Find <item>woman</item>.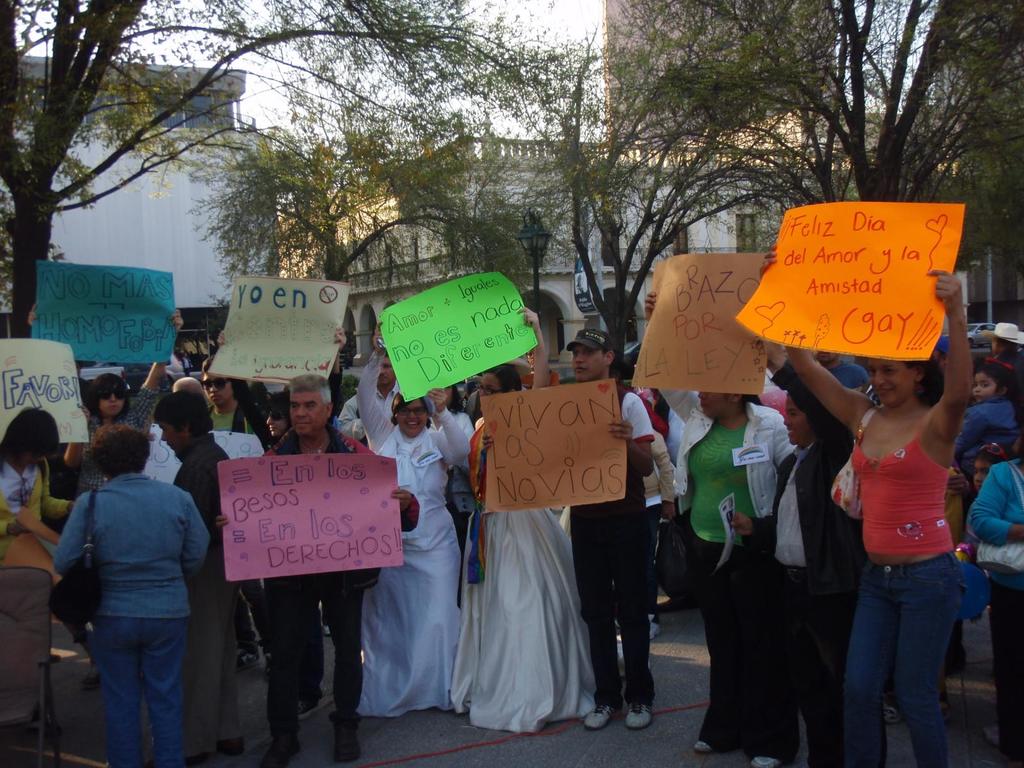
781, 267, 968, 767.
